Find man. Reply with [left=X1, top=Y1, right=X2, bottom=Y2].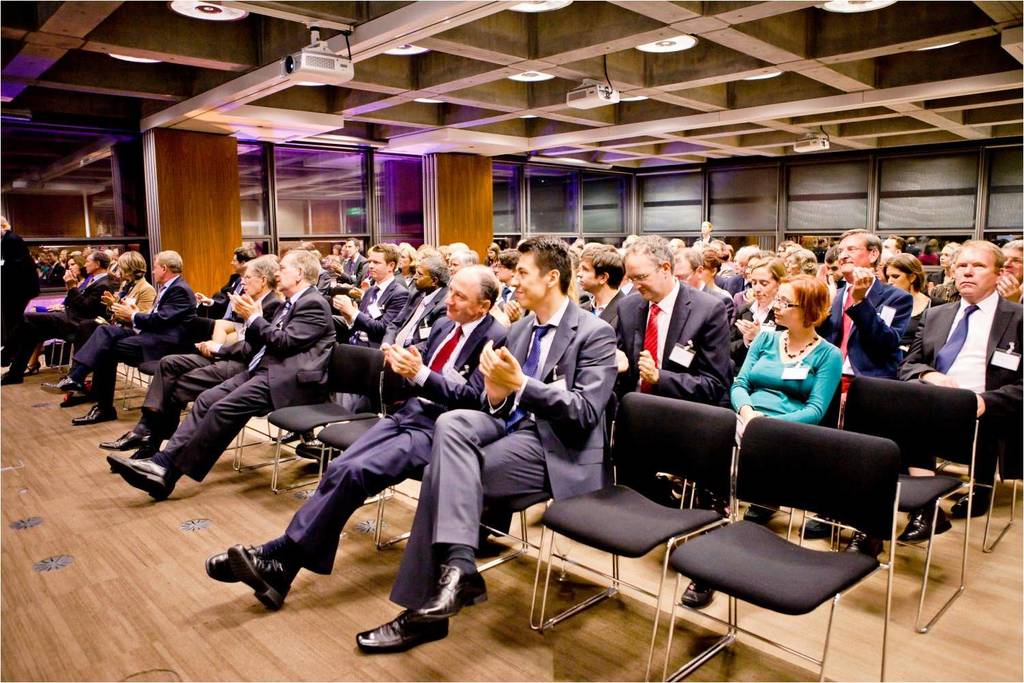
[left=880, top=231, right=903, bottom=258].
